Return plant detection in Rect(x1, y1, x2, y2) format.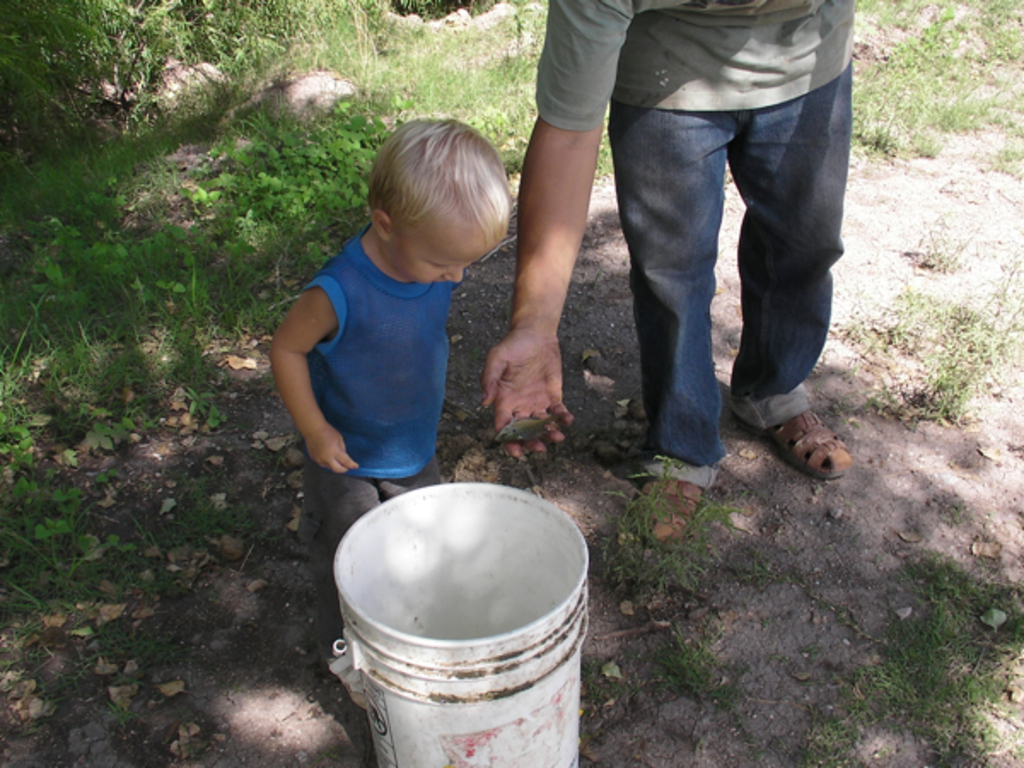
Rect(840, 0, 1022, 183).
